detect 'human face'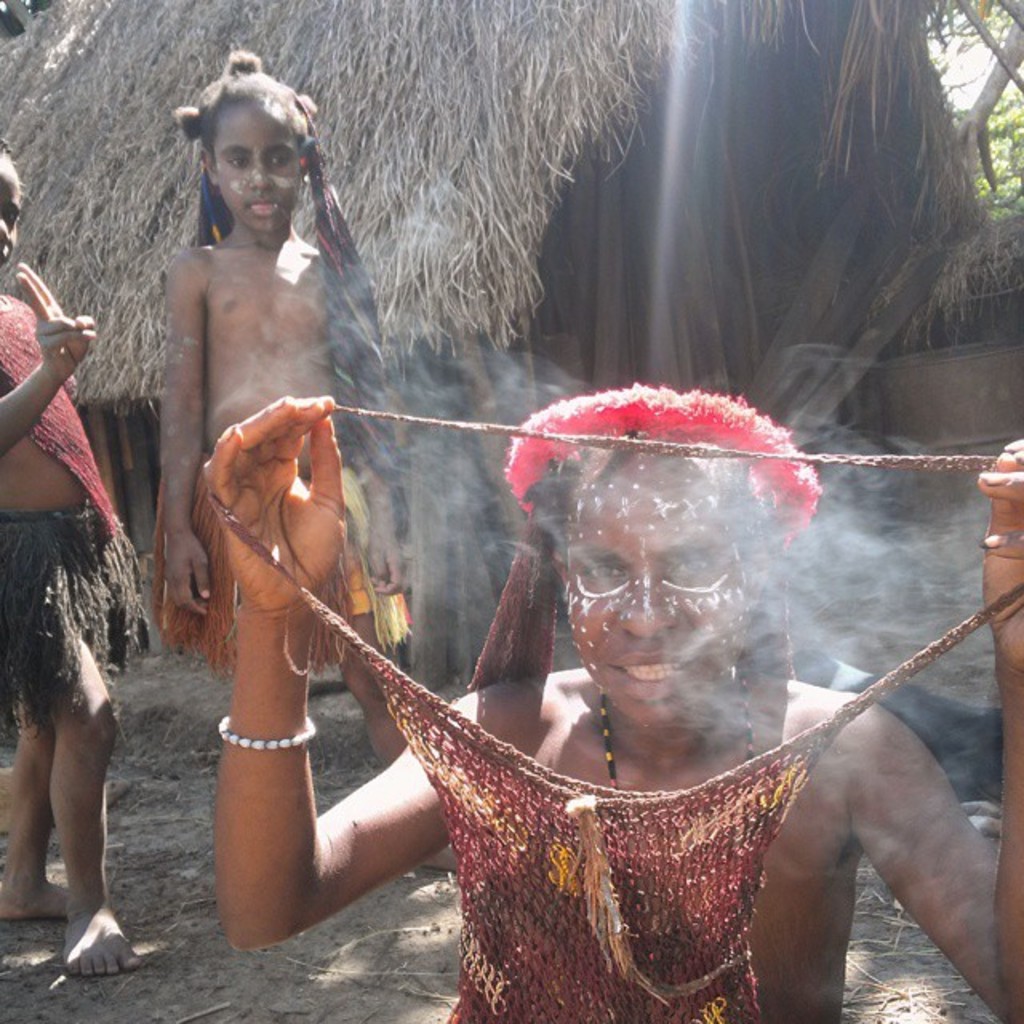
0, 154, 21, 277
